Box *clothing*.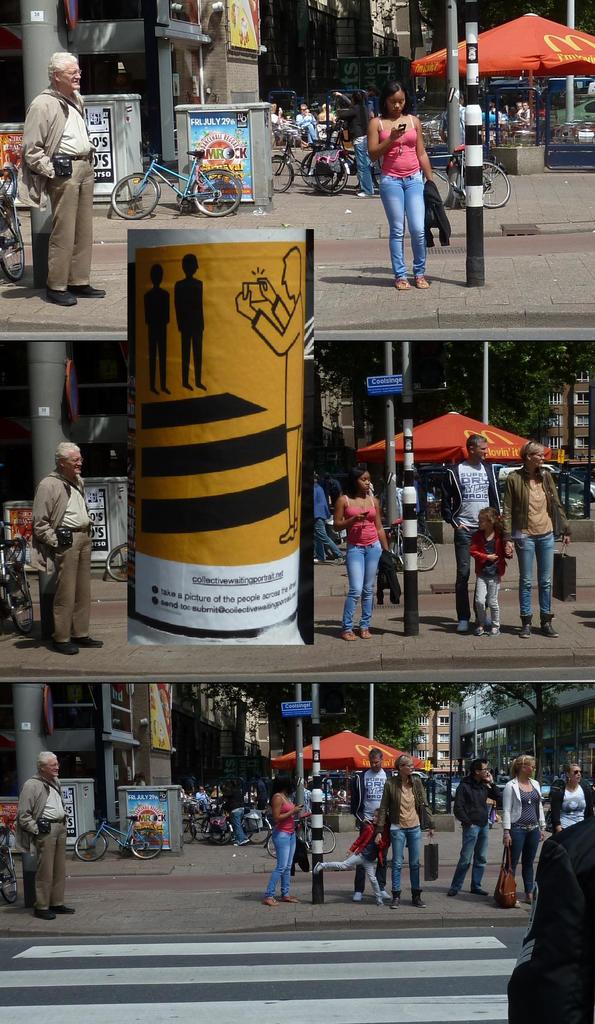
l=295, t=112, r=316, b=145.
